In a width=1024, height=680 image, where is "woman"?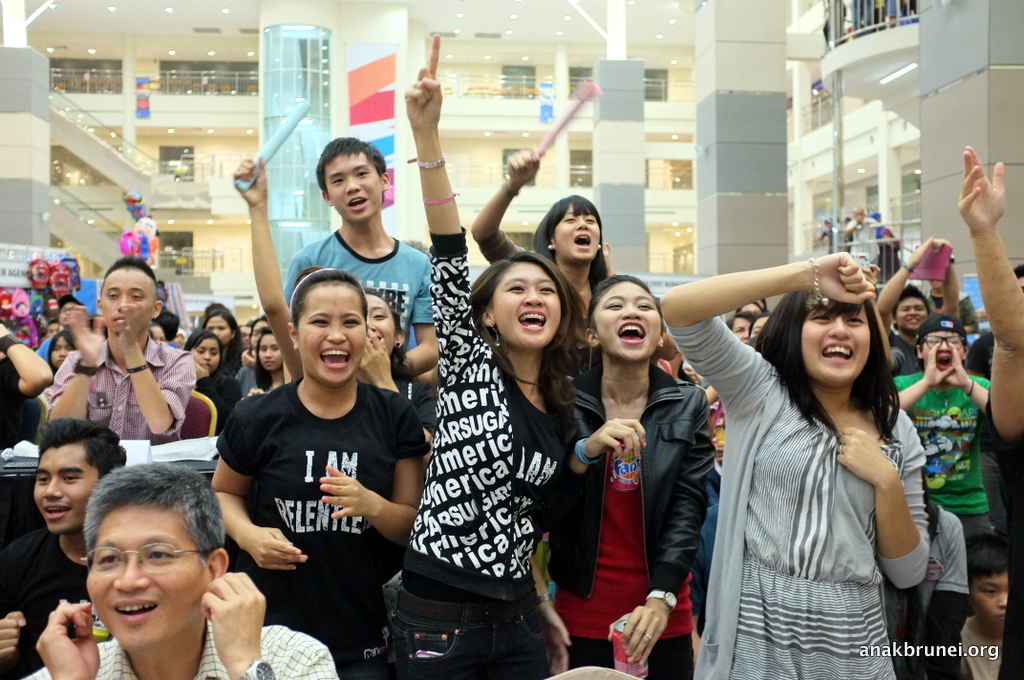
bbox(466, 132, 624, 369).
